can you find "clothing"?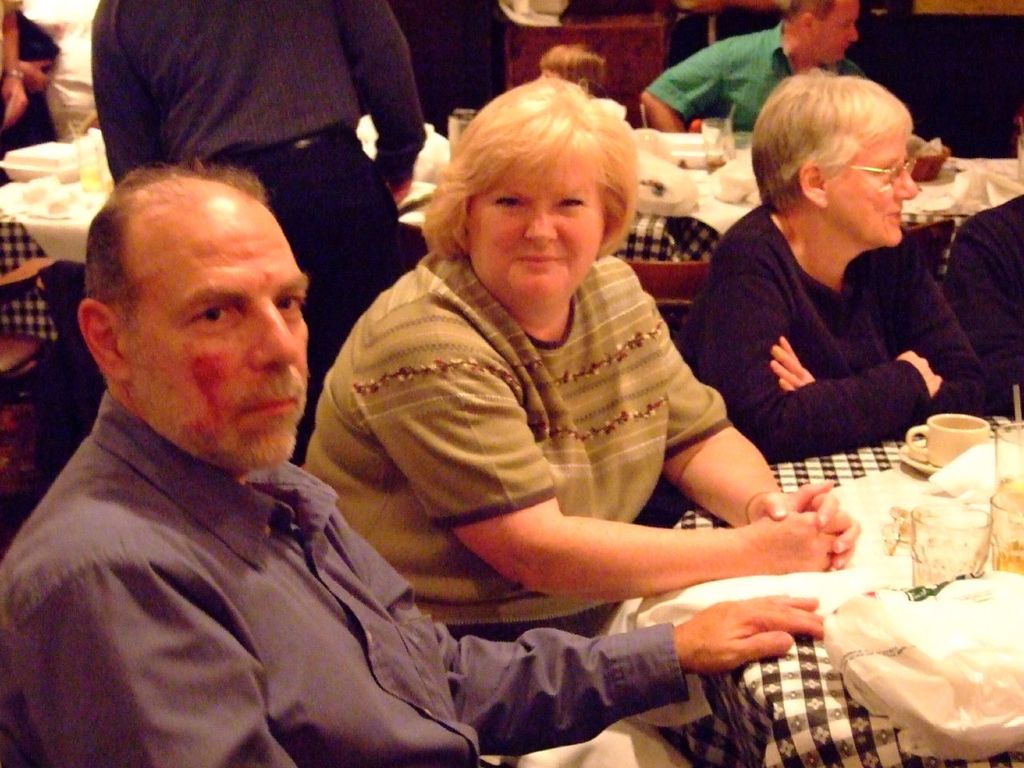
Yes, bounding box: pyautogui.locateOnScreen(941, 190, 1023, 418).
